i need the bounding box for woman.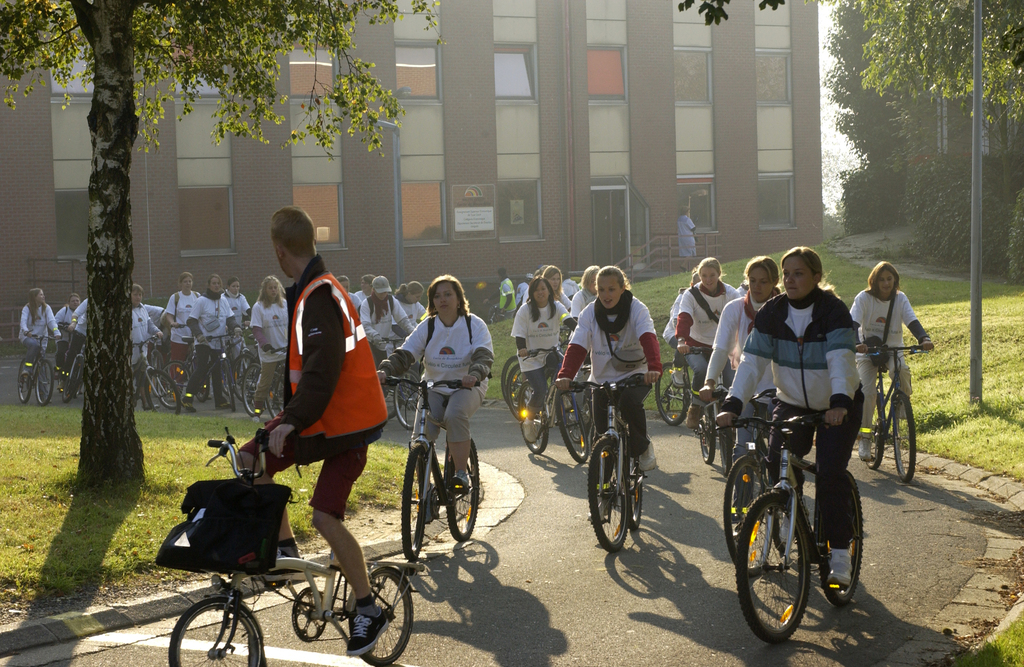
Here it is: left=61, top=298, right=85, bottom=374.
